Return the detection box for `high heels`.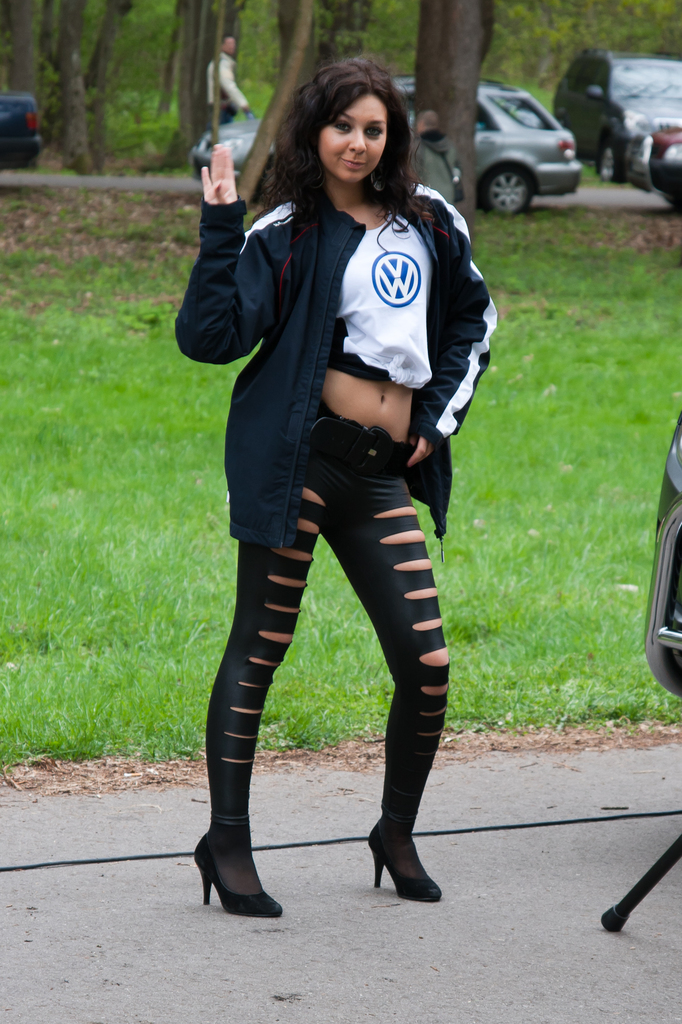
[364, 822, 445, 896].
